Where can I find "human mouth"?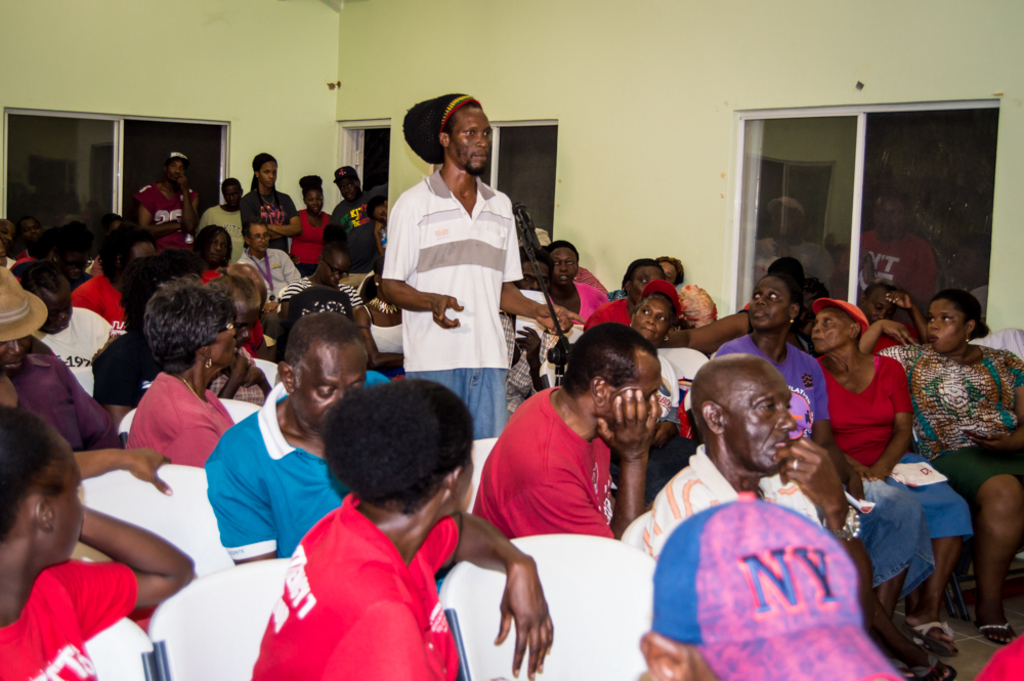
You can find it at 472,153,485,162.
